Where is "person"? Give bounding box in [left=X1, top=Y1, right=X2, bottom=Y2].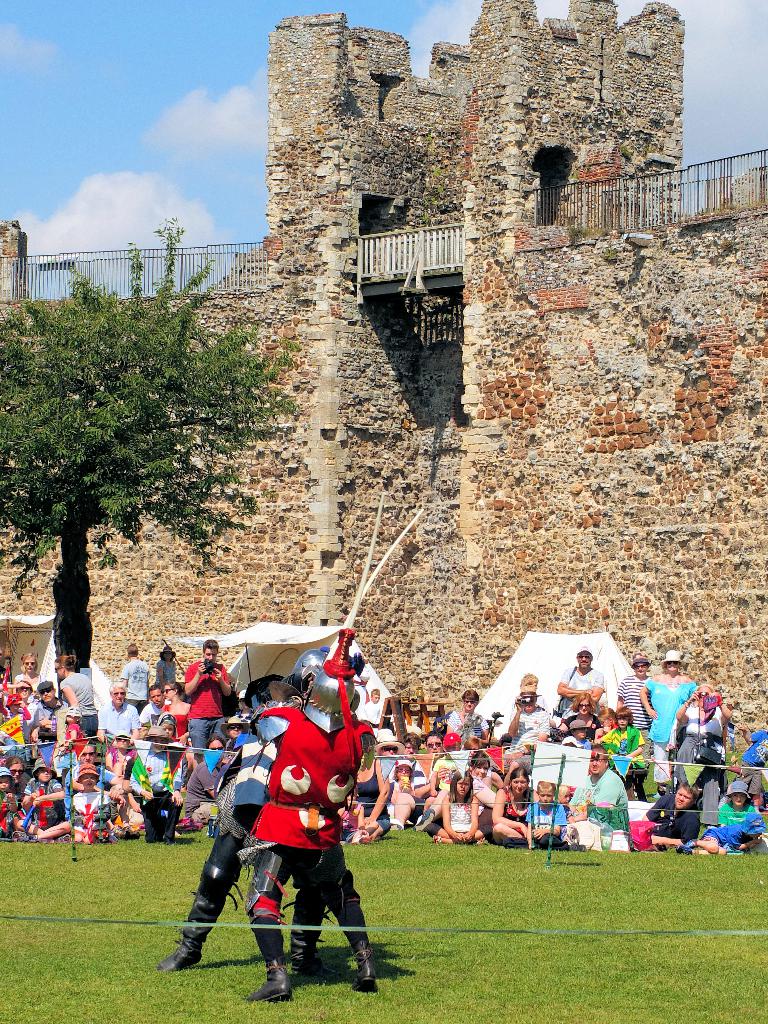
[left=530, top=783, right=564, bottom=850].
